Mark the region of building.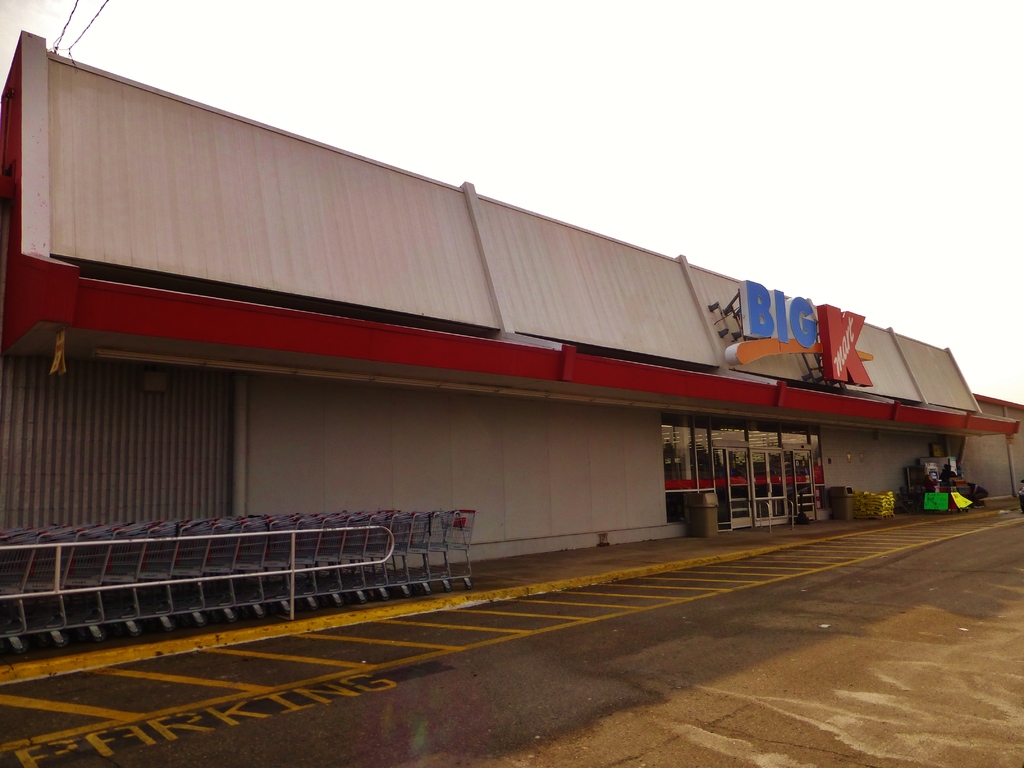
Region: bbox=[0, 29, 1023, 658].
